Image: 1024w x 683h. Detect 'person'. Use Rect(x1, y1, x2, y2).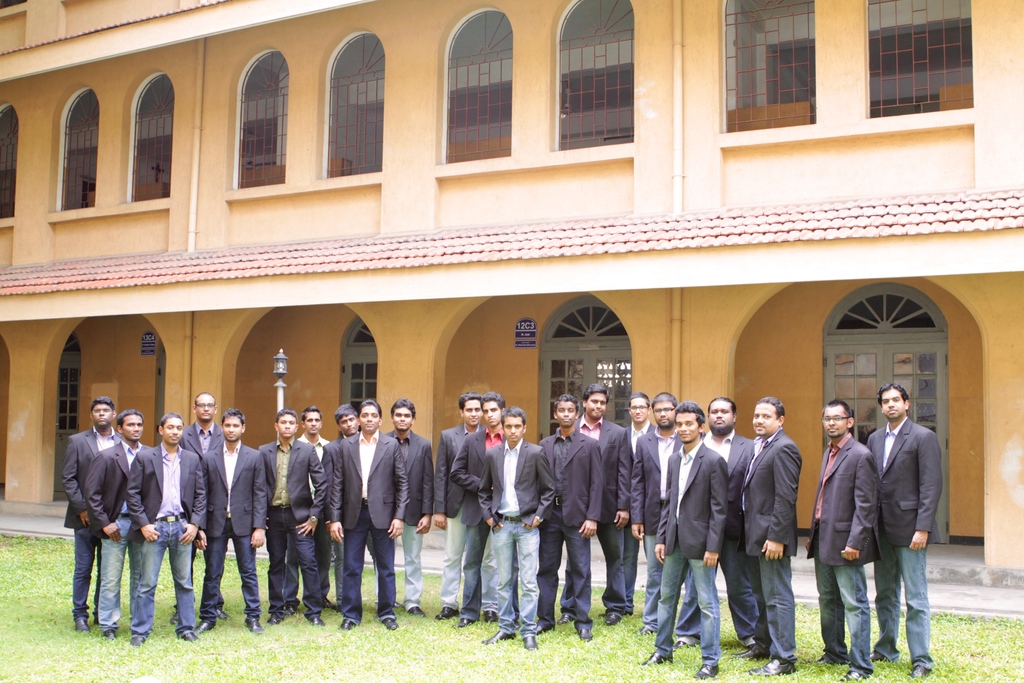
Rect(332, 403, 360, 607).
